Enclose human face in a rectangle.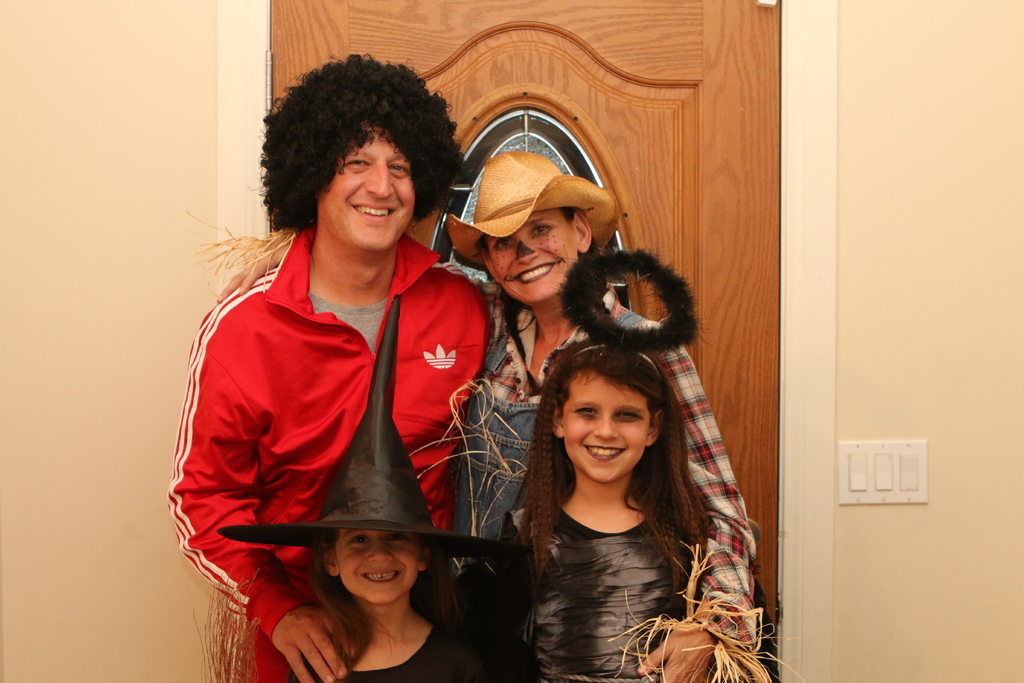
bbox=[335, 529, 420, 605].
